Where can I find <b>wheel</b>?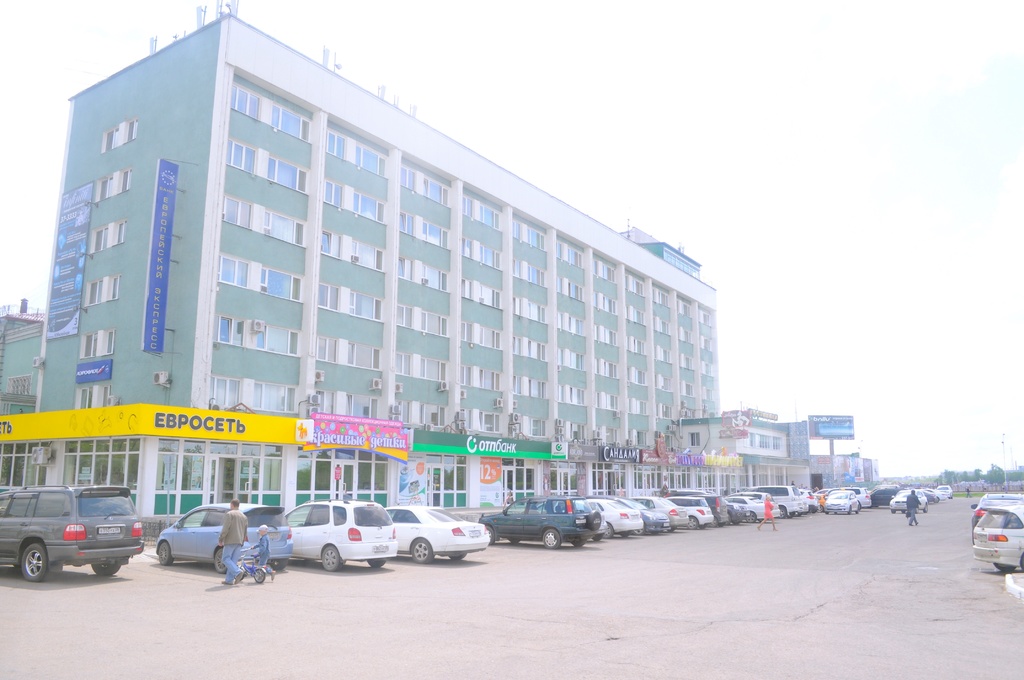
You can find it at bbox=(269, 558, 287, 572).
